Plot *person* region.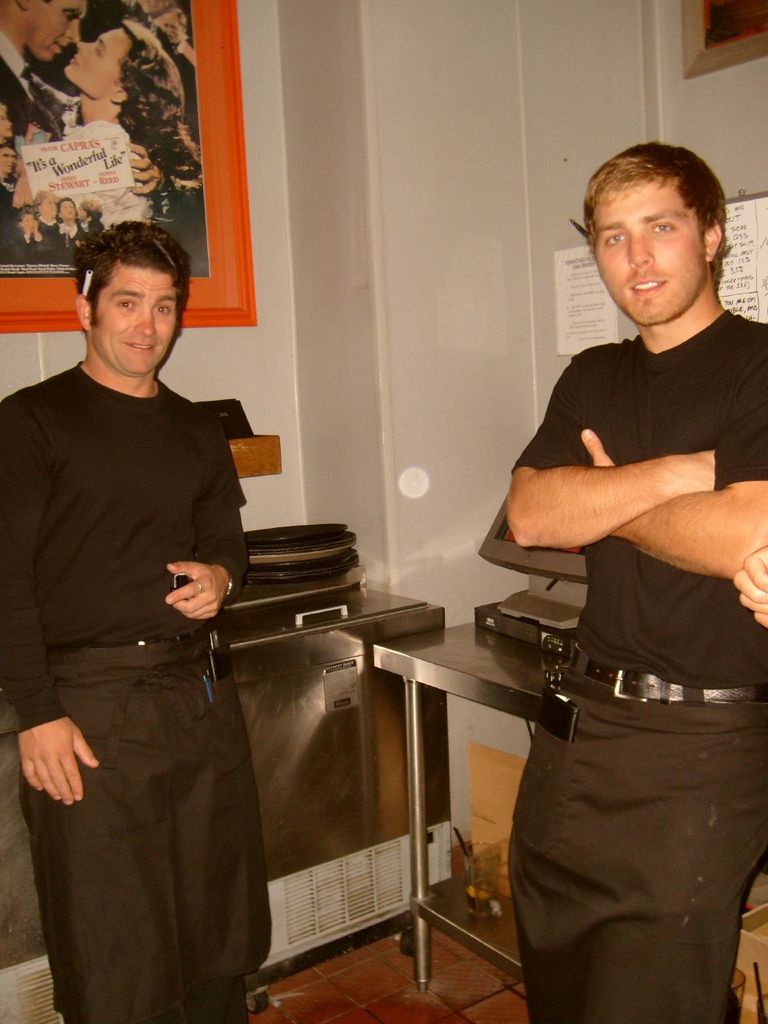
Plotted at [left=0, top=143, right=25, bottom=212].
